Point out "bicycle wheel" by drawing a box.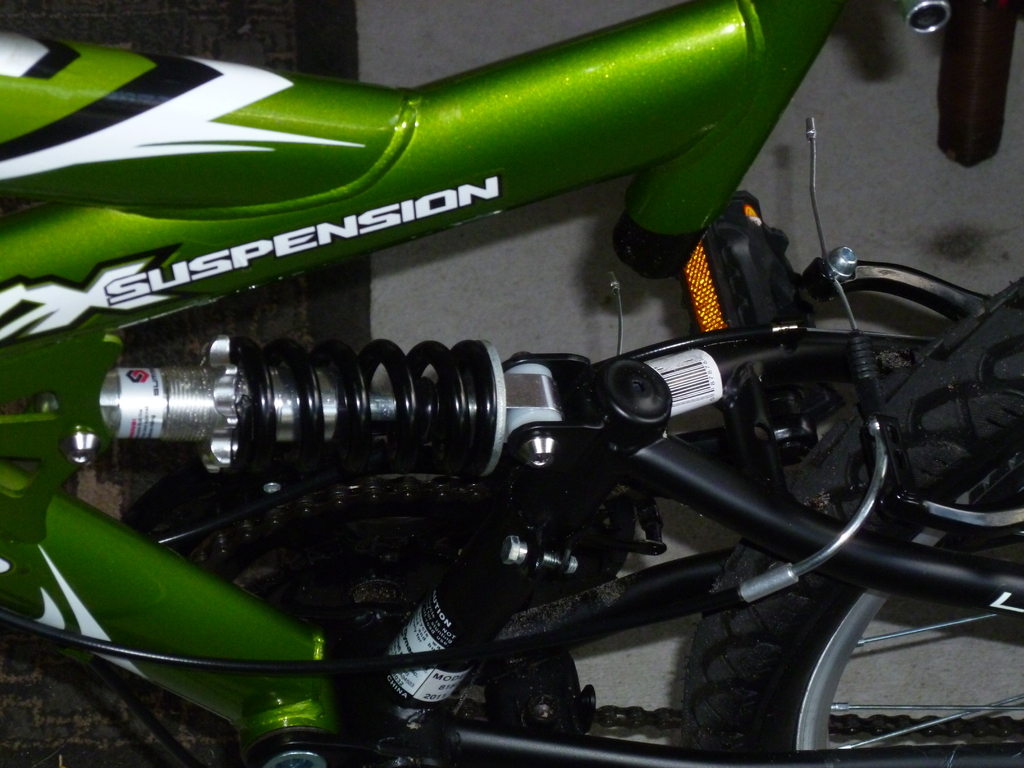
select_region(676, 269, 1023, 767).
